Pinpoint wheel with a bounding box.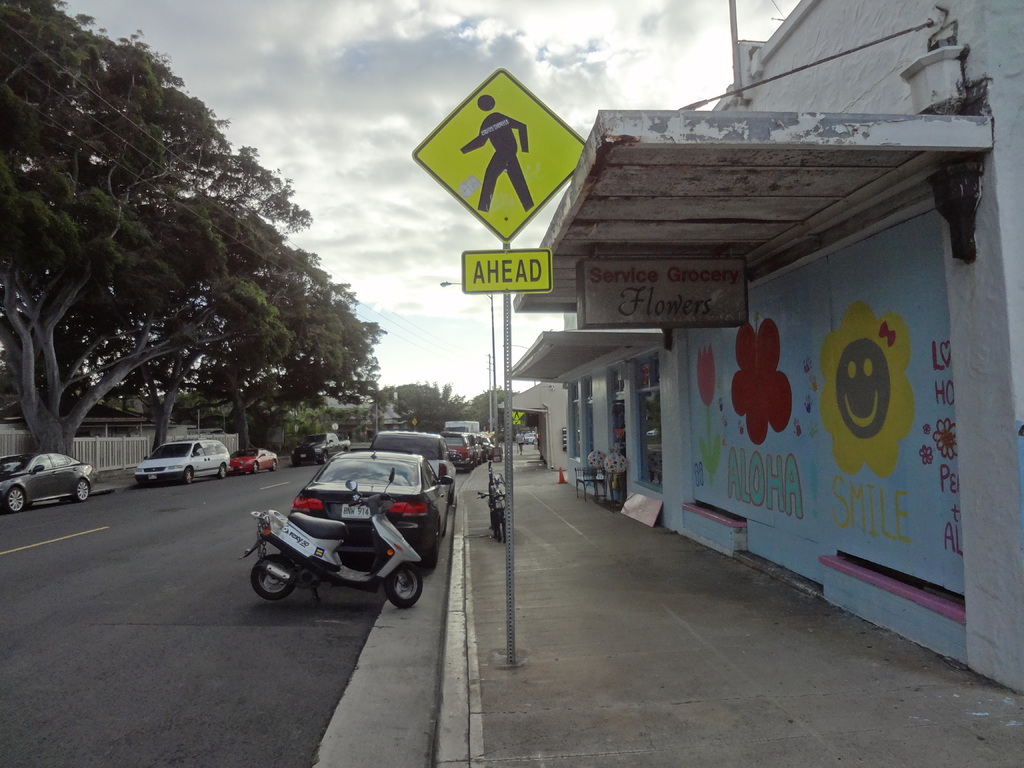
box(472, 463, 474, 469).
